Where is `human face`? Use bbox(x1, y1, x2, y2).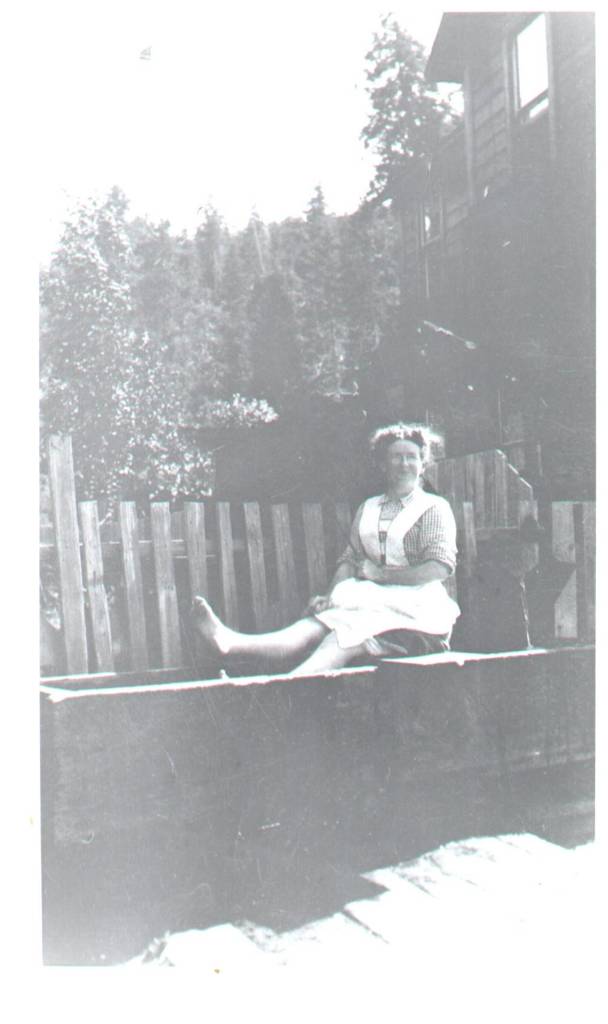
bbox(384, 437, 420, 486).
